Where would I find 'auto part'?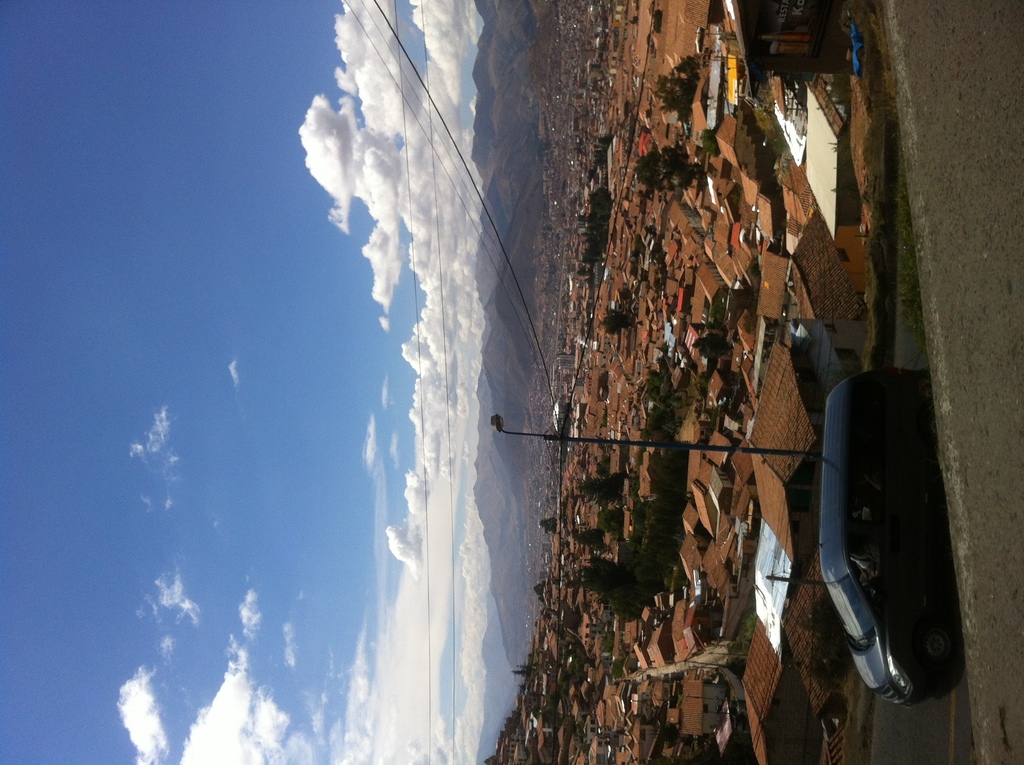
At [left=881, top=654, right=911, bottom=698].
